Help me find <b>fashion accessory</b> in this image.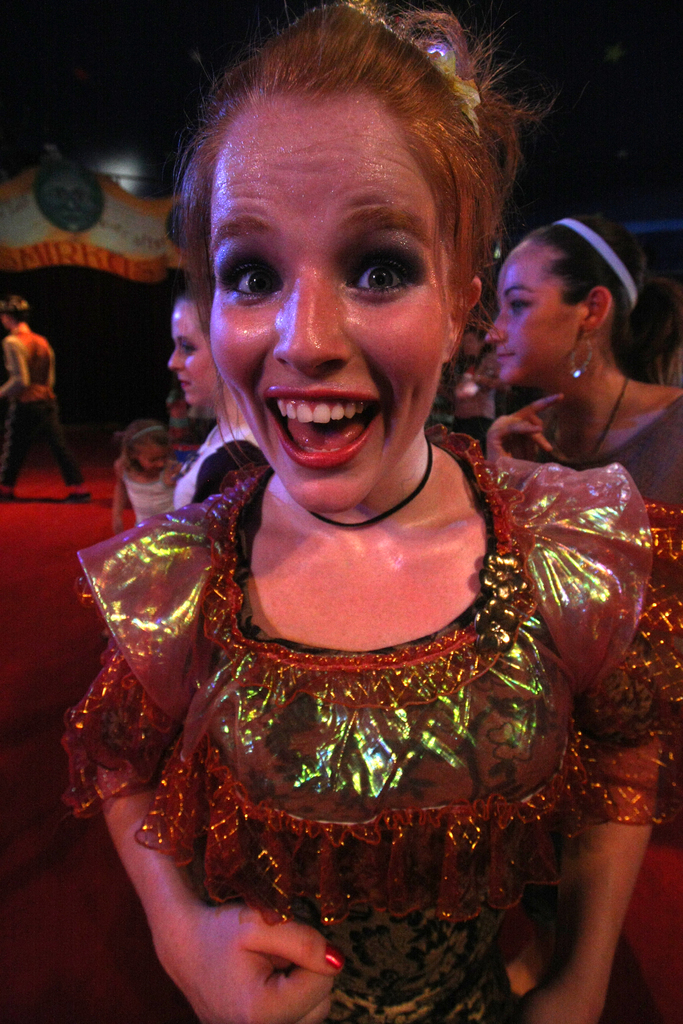
Found it: <region>298, 431, 435, 531</region>.
